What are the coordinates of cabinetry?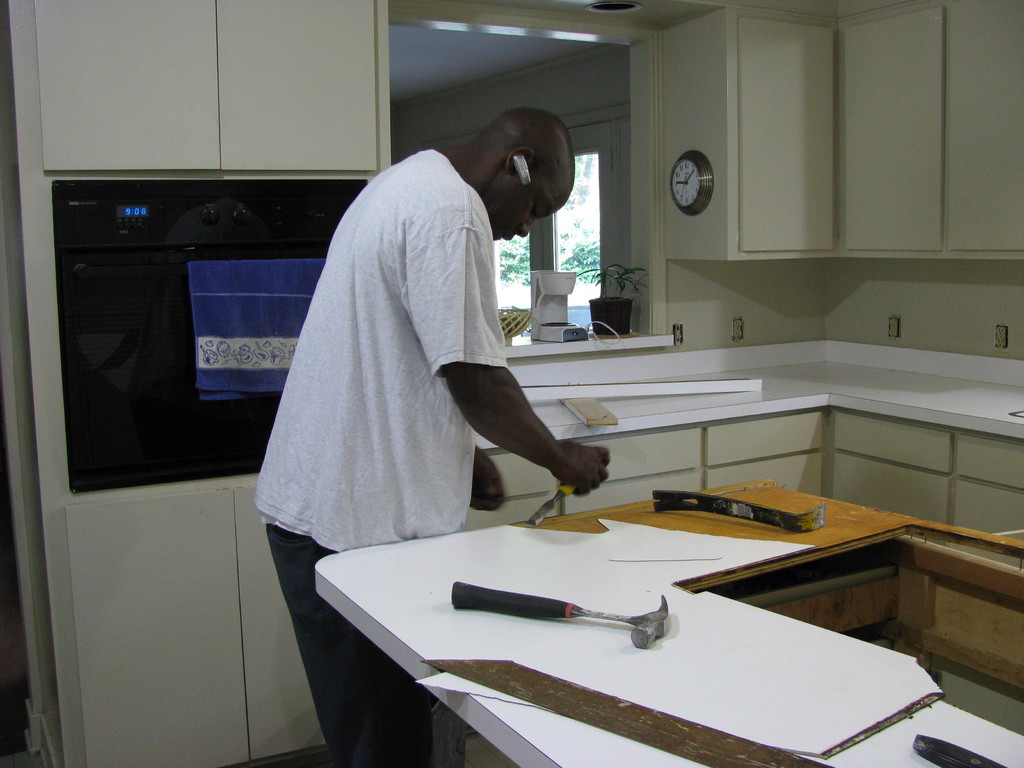
(x1=831, y1=403, x2=956, y2=474).
